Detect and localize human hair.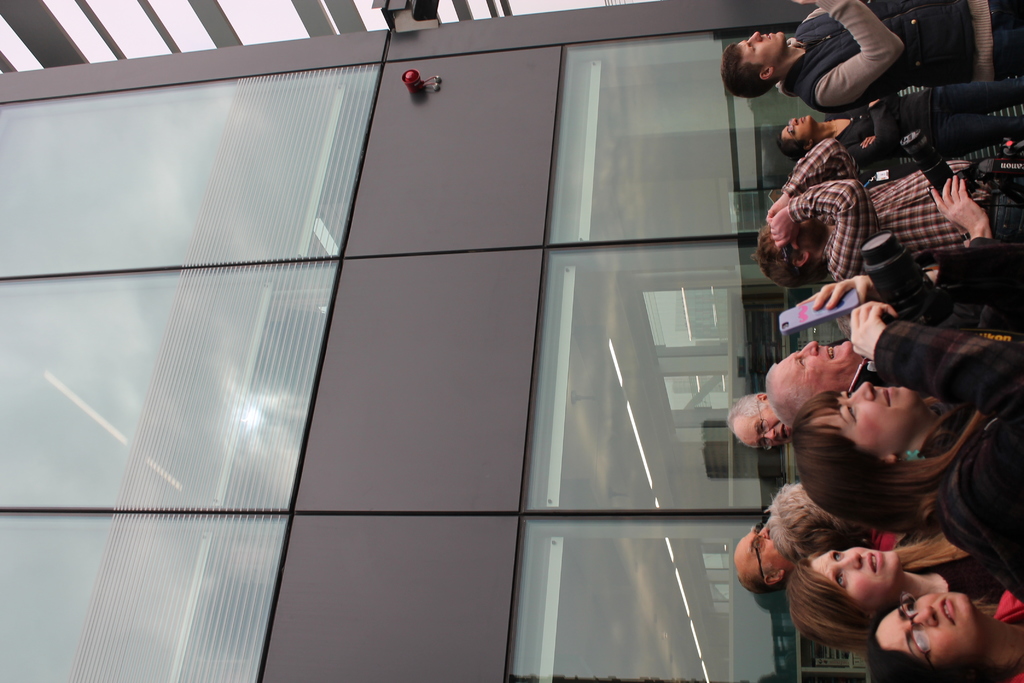
Localized at x1=767, y1=363, x2=811, y2=432.
